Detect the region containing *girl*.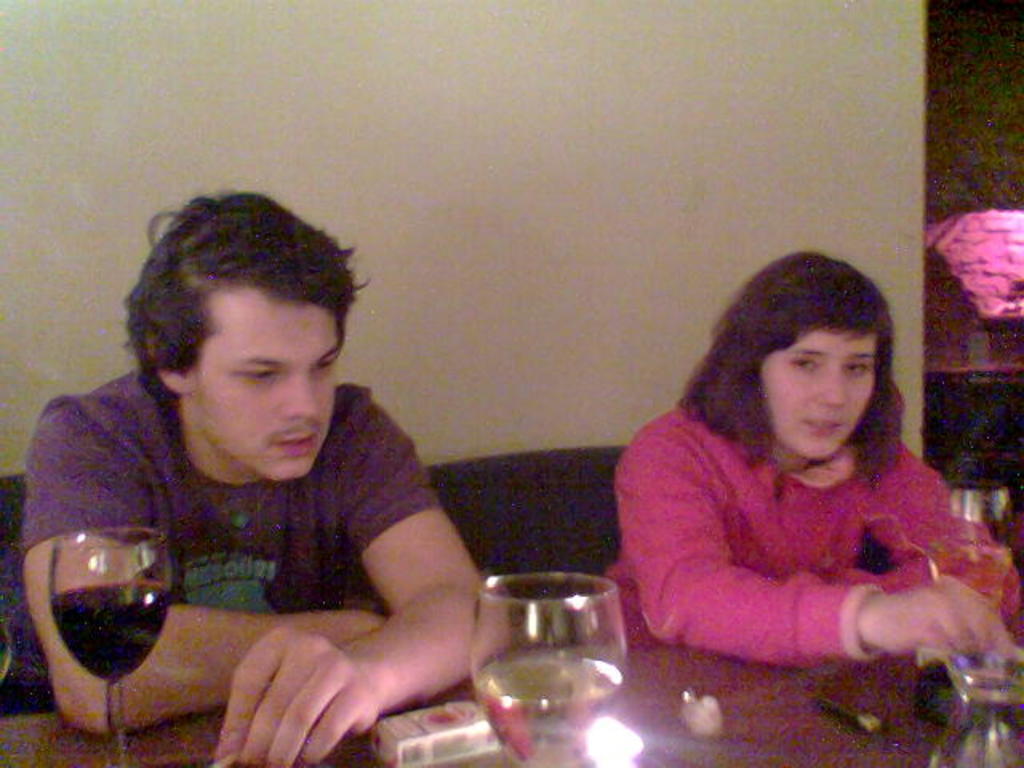
[left=608, top=250, right=1022, bottom=678].
